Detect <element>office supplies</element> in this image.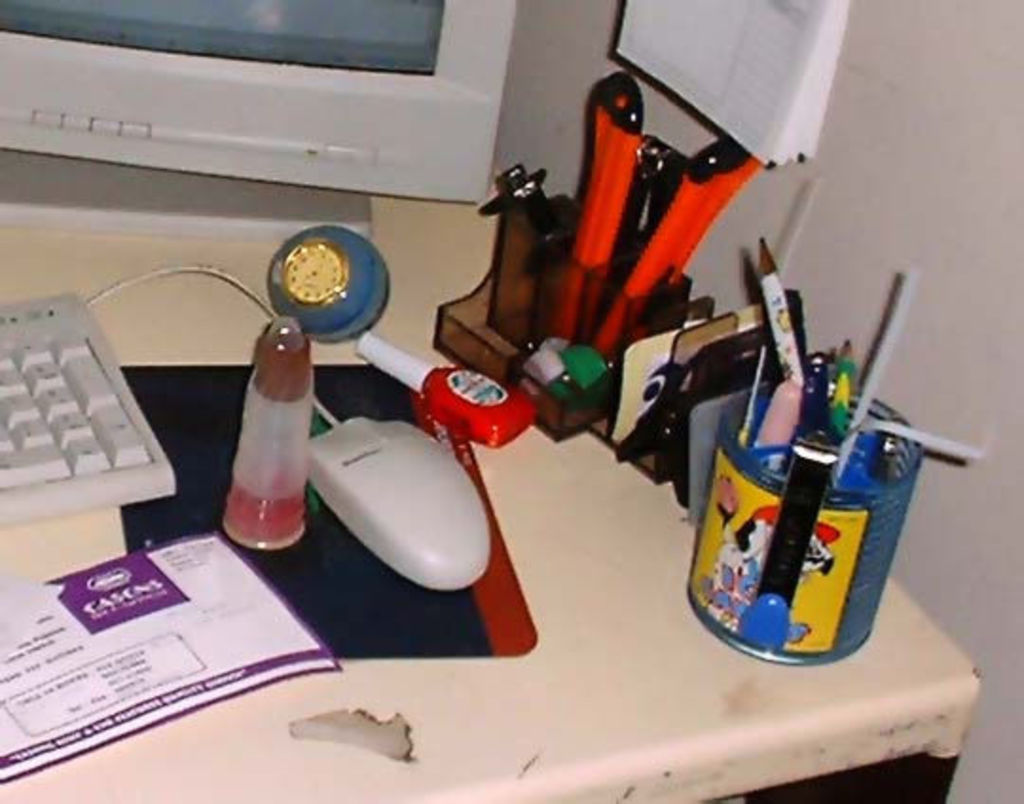
Detection: [x1=353, y1=338, x2=540, y2=444].
